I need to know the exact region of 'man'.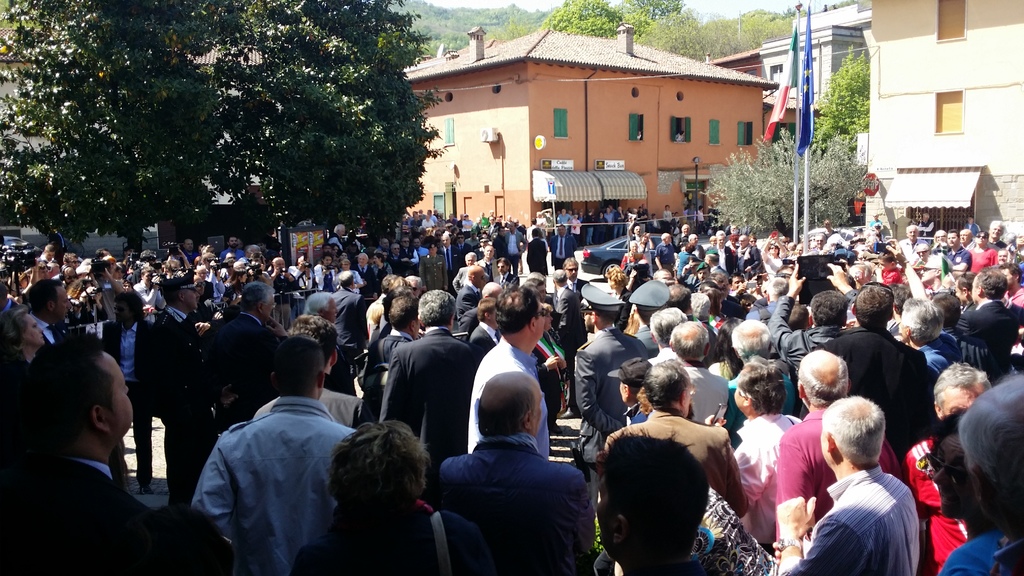
Region: x1=769 y1=348 x2=904 y2=575.
